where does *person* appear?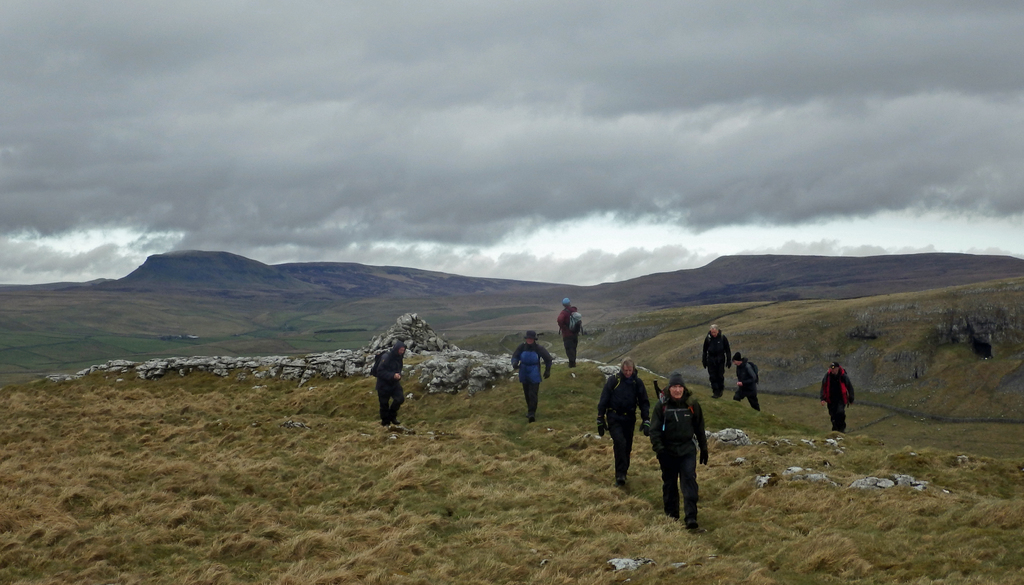
Appears at (596,358,648,492).
